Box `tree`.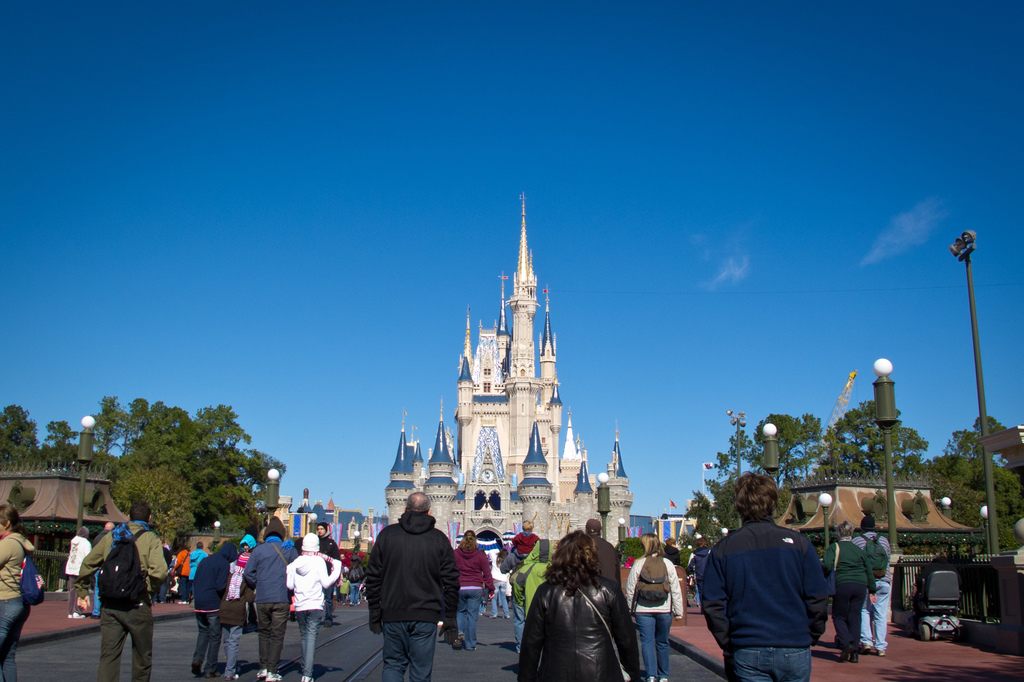
[37,417,76,471].
